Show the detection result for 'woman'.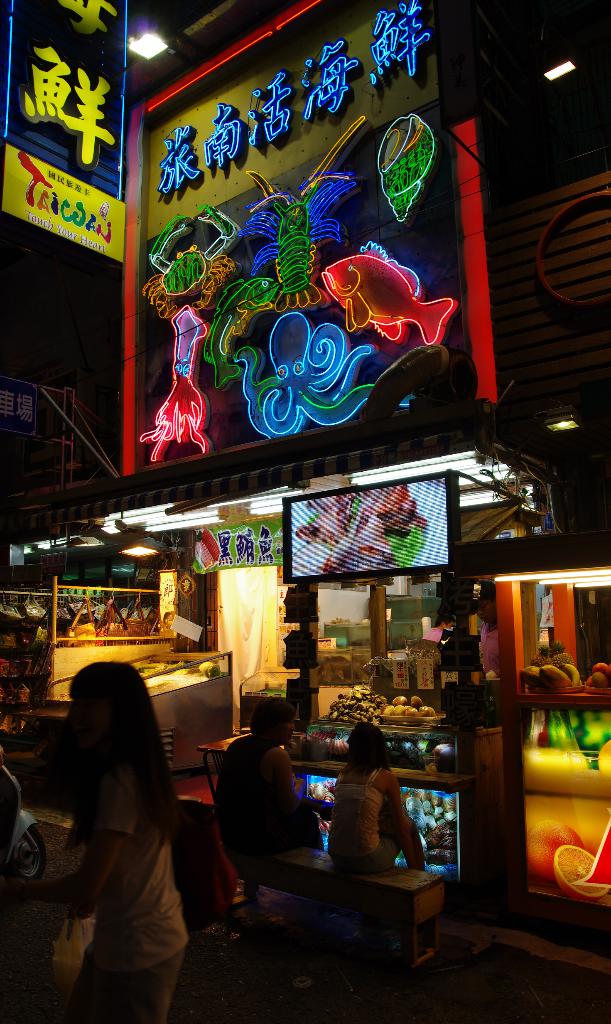
[x1=62, y1=659, x2=191, y2=1023].
